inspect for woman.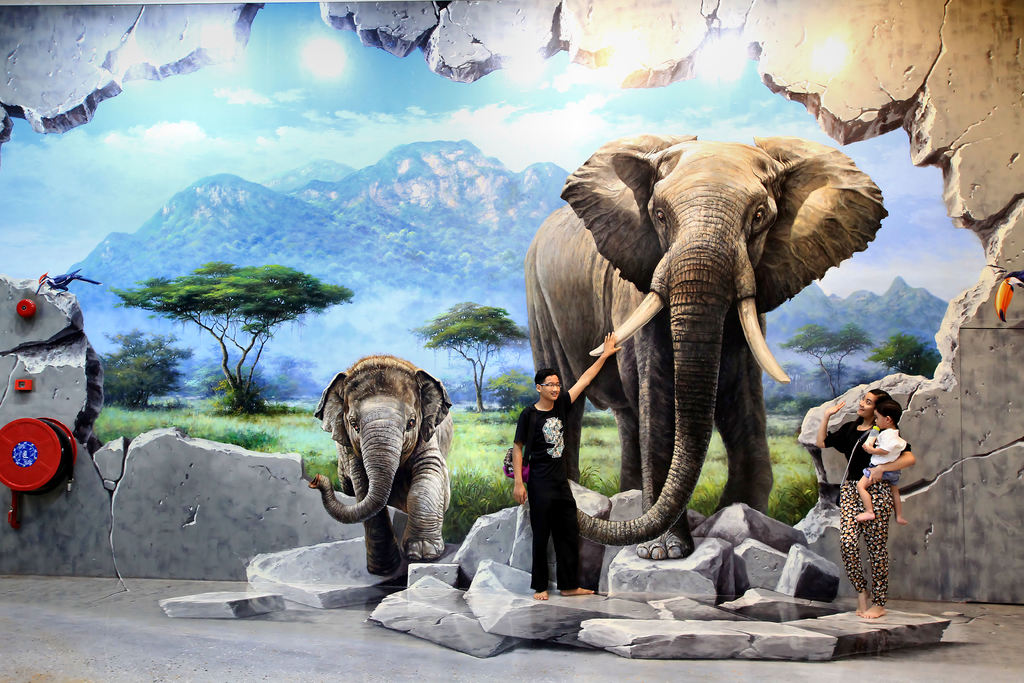
Inspection: select_region(824, 359, 928, 608).
